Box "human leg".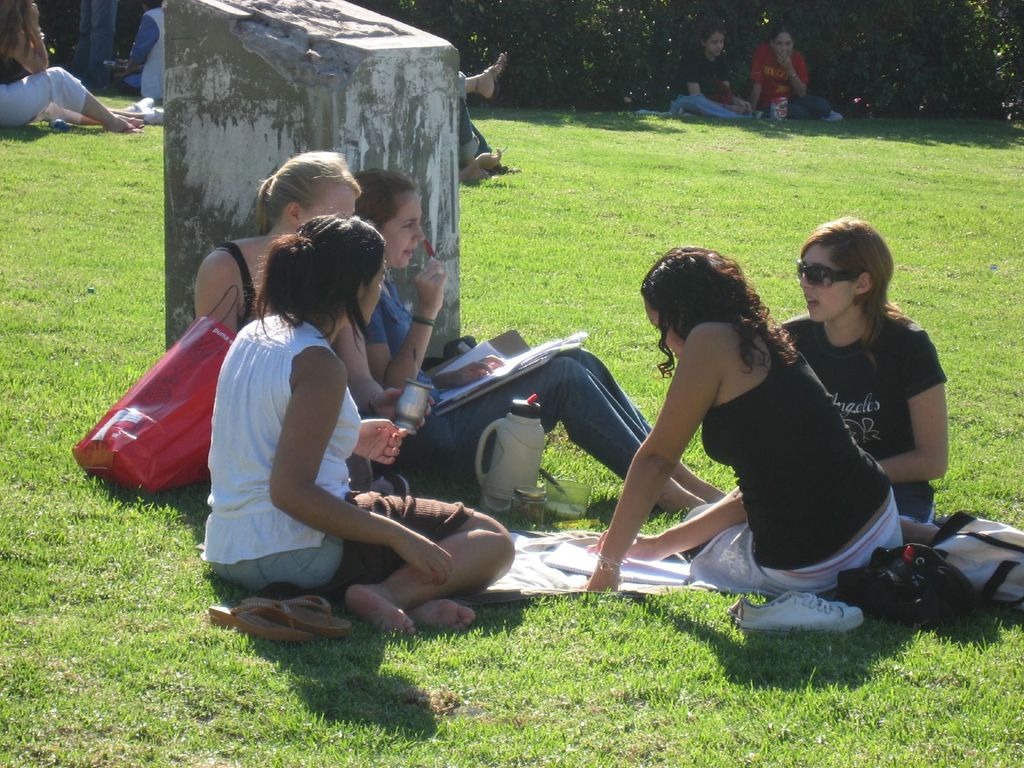
detection(502, 351, 726, 499).
